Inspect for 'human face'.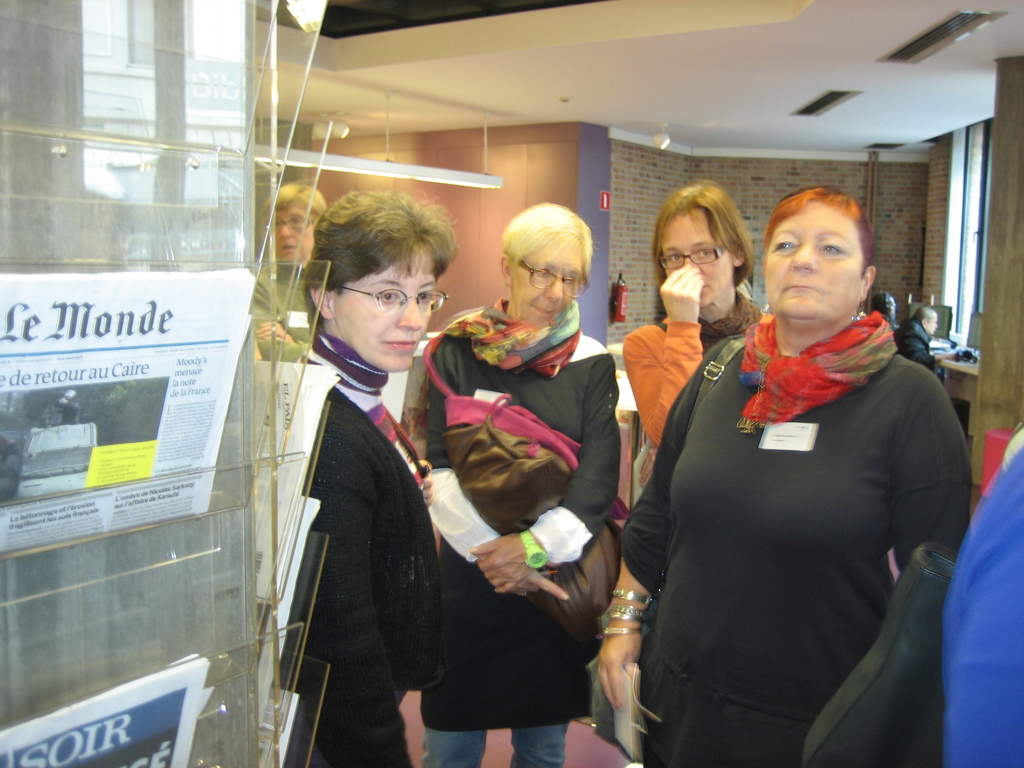
Inspection: bbox=(334, 246, 436, 358).
